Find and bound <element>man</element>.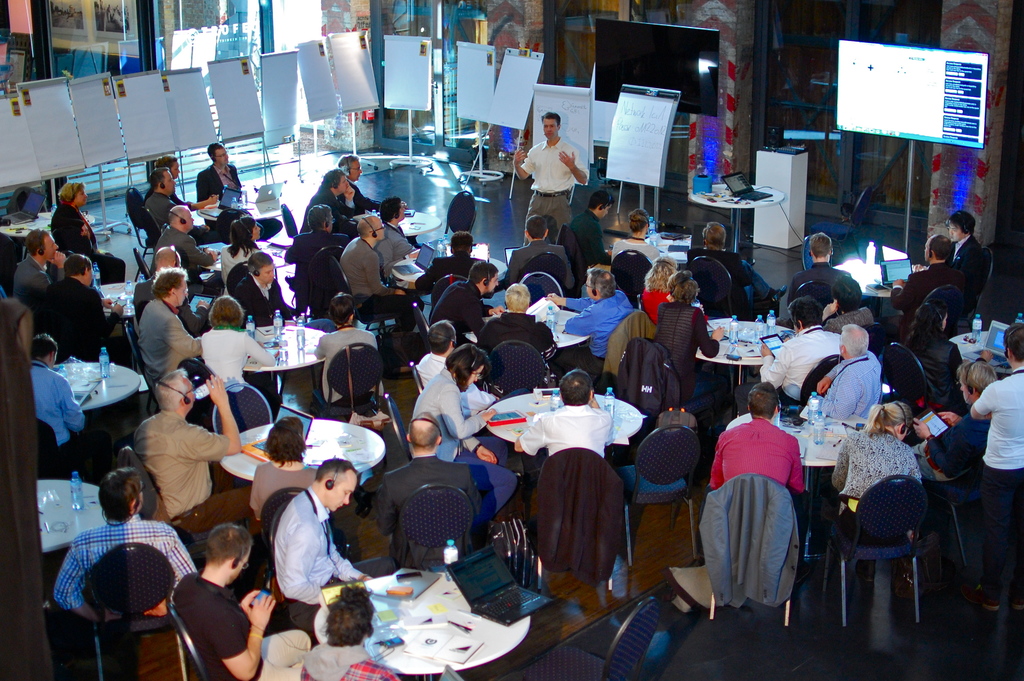
Bound: region(52, 468, 198, 625).
